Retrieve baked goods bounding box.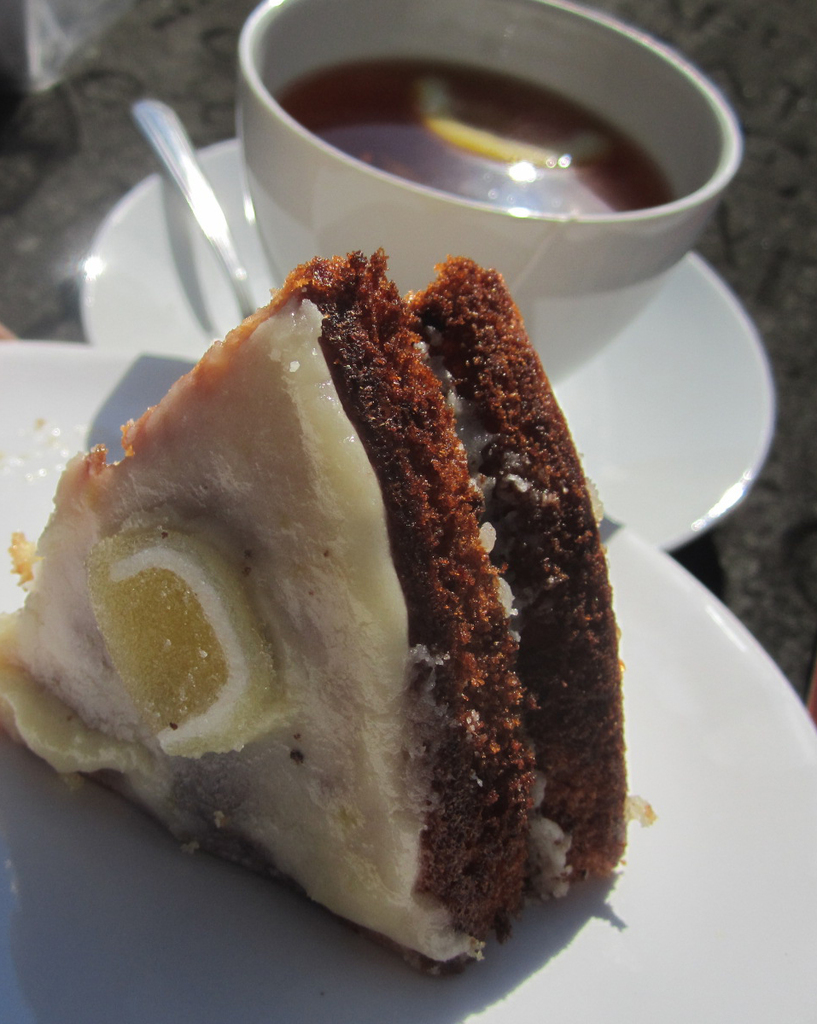
Bounding box: detection(58, 273, 641, 969).
